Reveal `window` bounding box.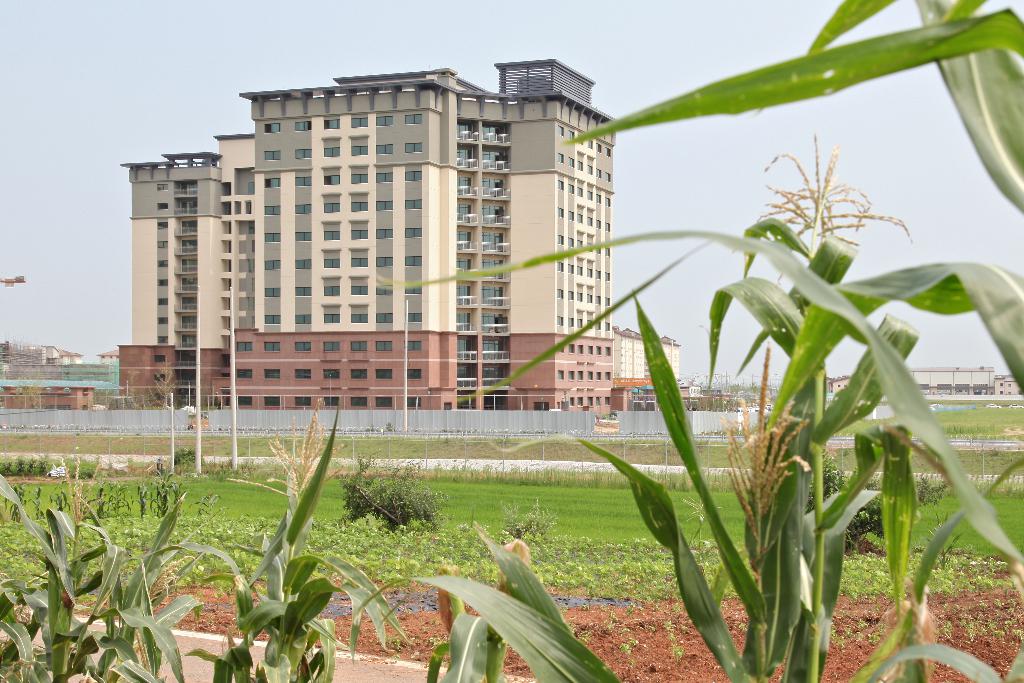
Revealed: (x1=595, y1=397, x2=602, y2=406).
